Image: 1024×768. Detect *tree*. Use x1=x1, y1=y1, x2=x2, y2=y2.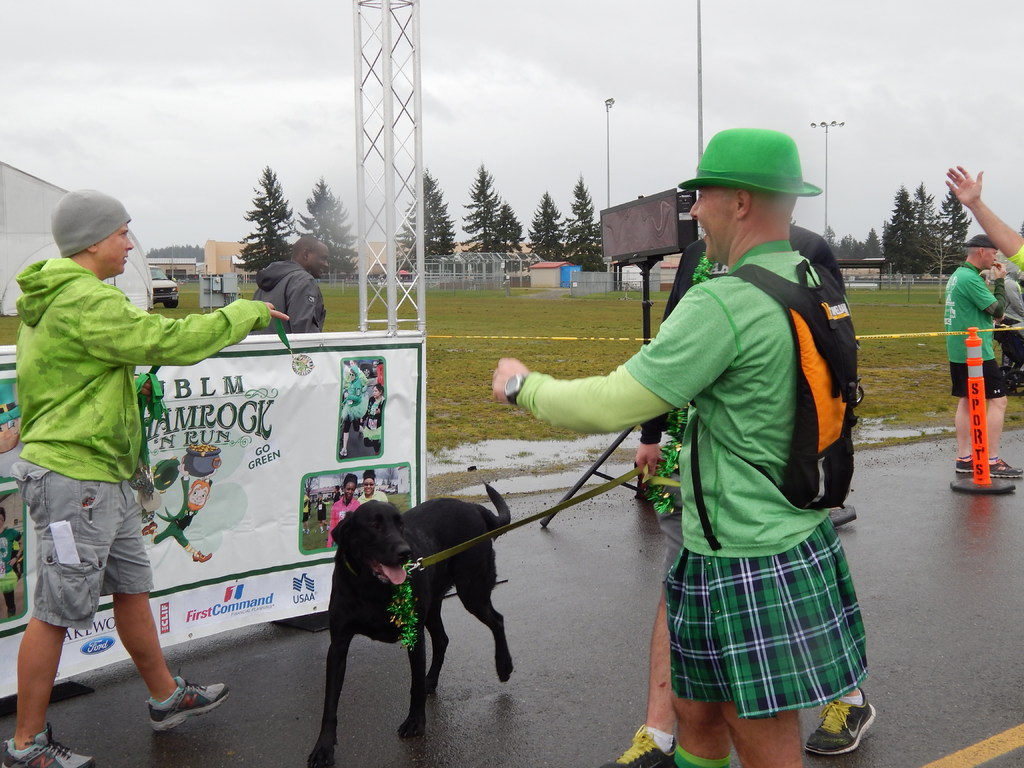
x1=452, y1=162, x2=508, y2=259.
